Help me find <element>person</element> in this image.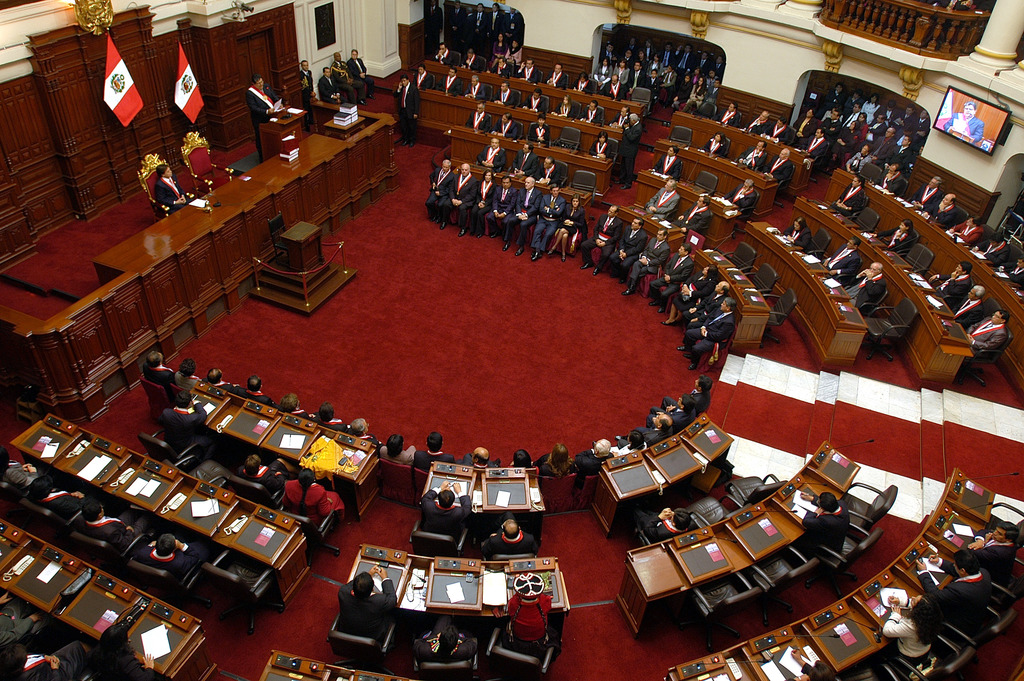
Found it: box=[538, 445, 580, 475].
